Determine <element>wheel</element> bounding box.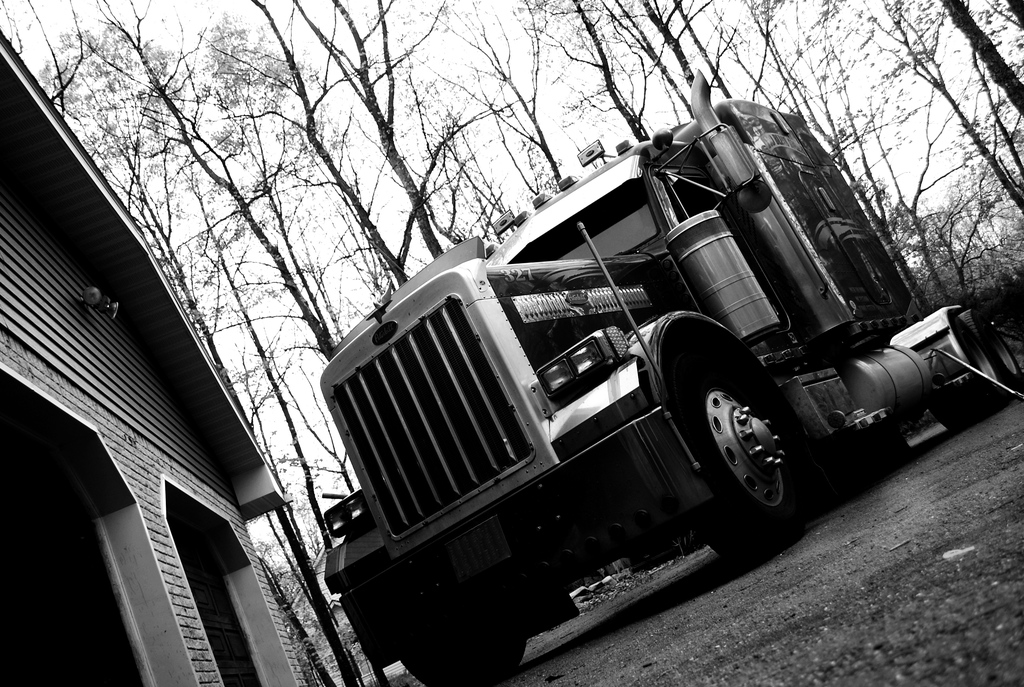
Determined: x1=381 y1=577 x2=522 y2=681.
